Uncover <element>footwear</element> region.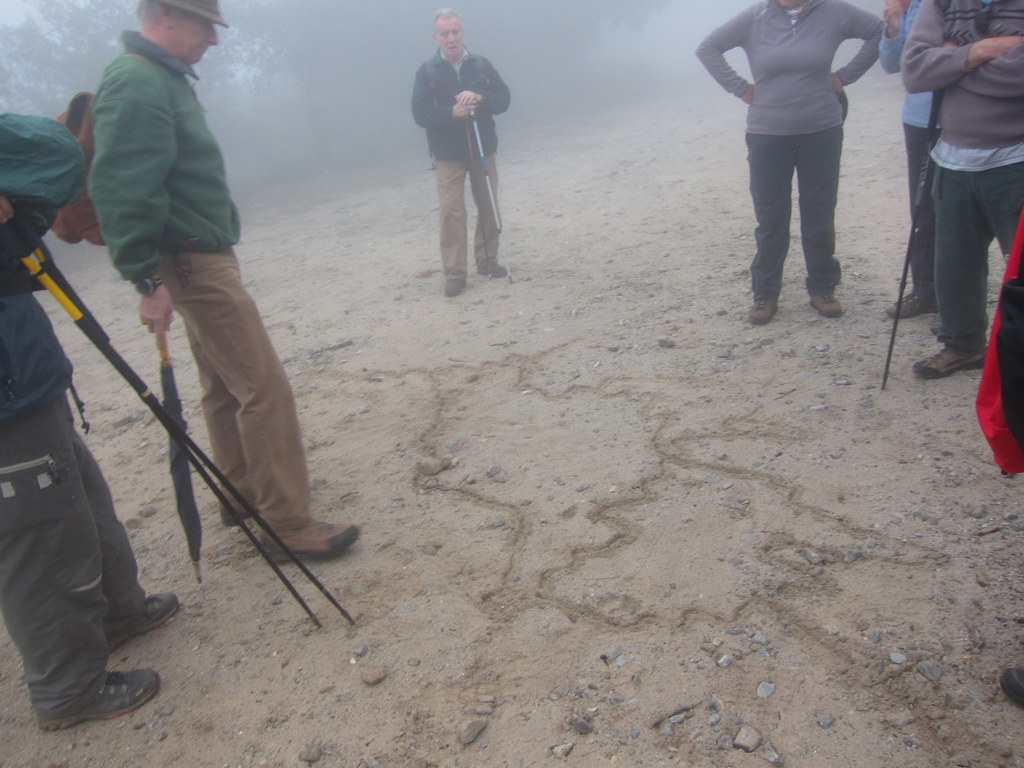
Uncovered: <region>883, 290, 938, 319</region>.
